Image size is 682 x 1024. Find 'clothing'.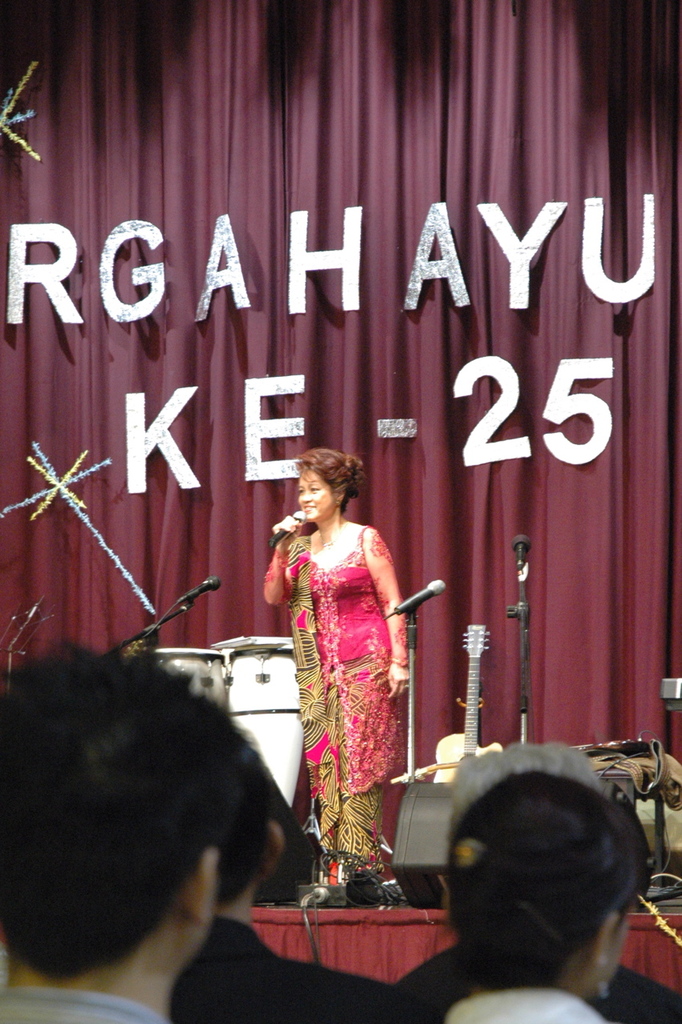
160/913/386/1023.
